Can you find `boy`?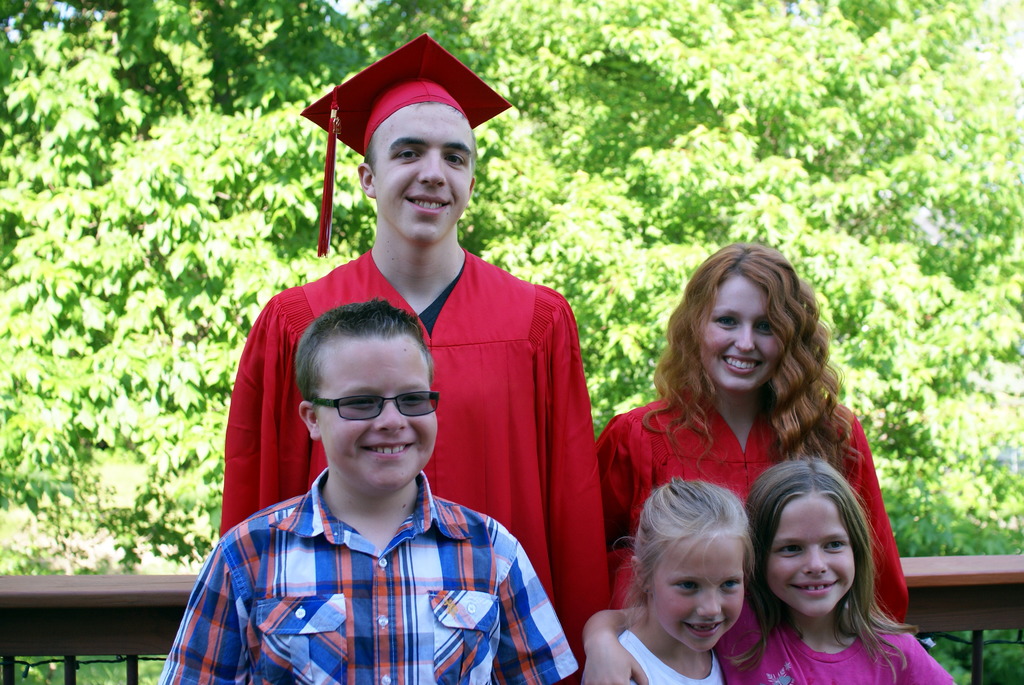
Yes, bounding box: 156:299:583:684.
